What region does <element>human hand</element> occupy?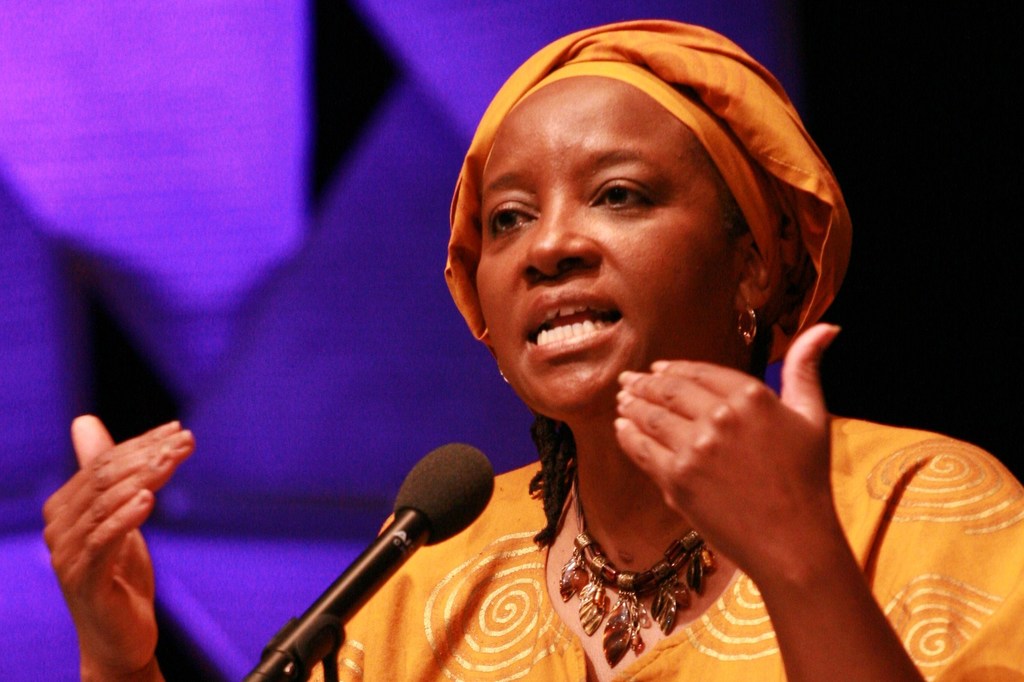
[x1=613, y1=324, x2=842, y2=585].
